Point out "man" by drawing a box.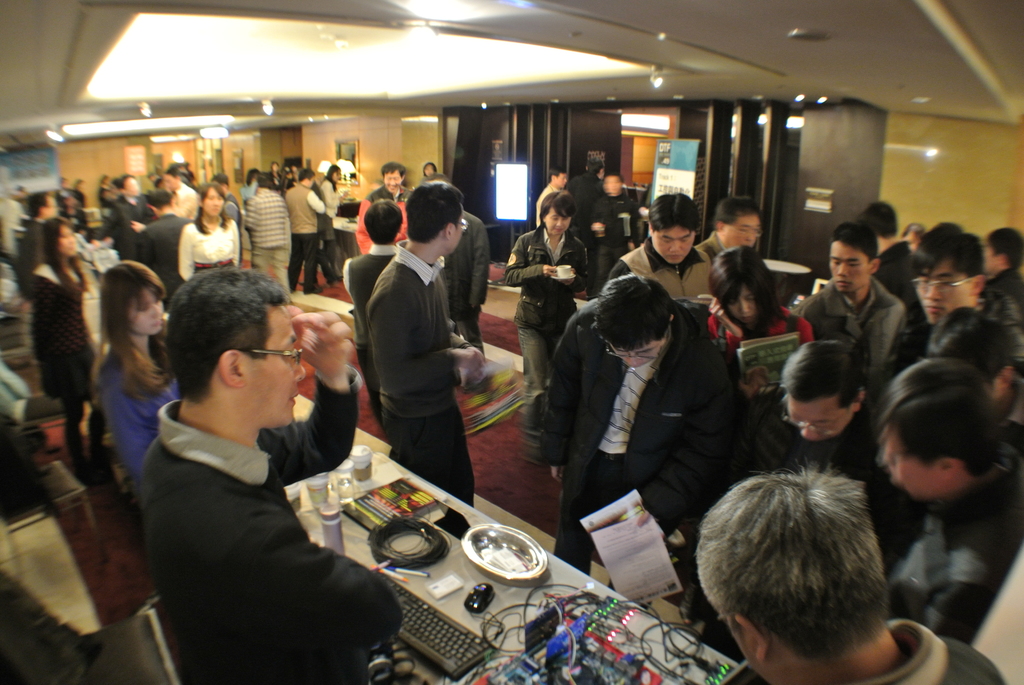
{"x1": 139, "y1": 267, "x2": 403, "y2": 684}.
